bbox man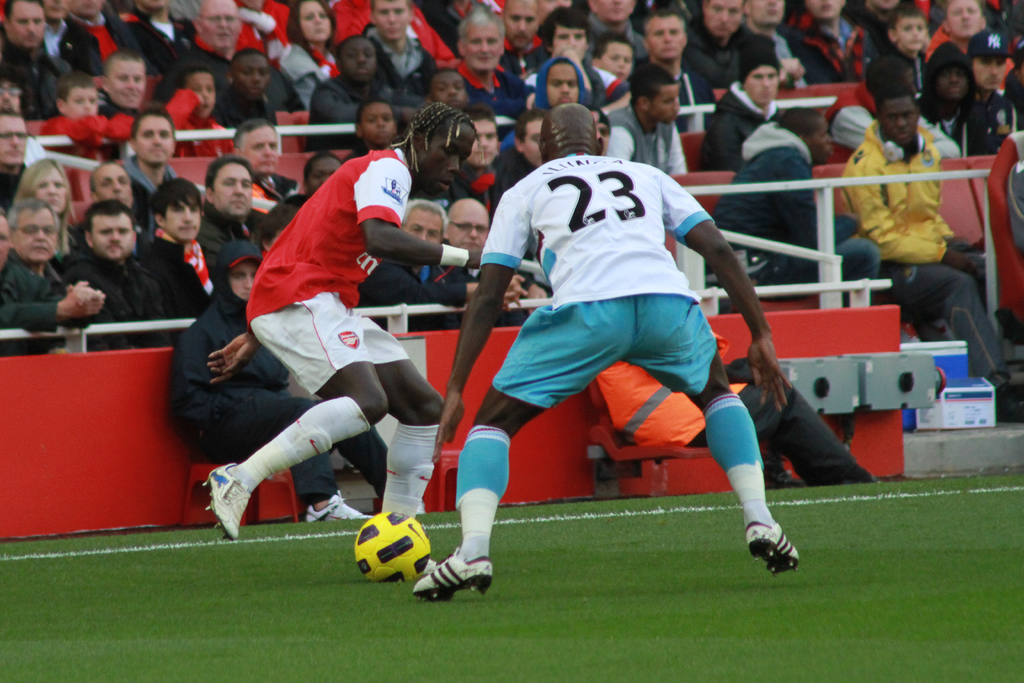
(499,115,557,185)
